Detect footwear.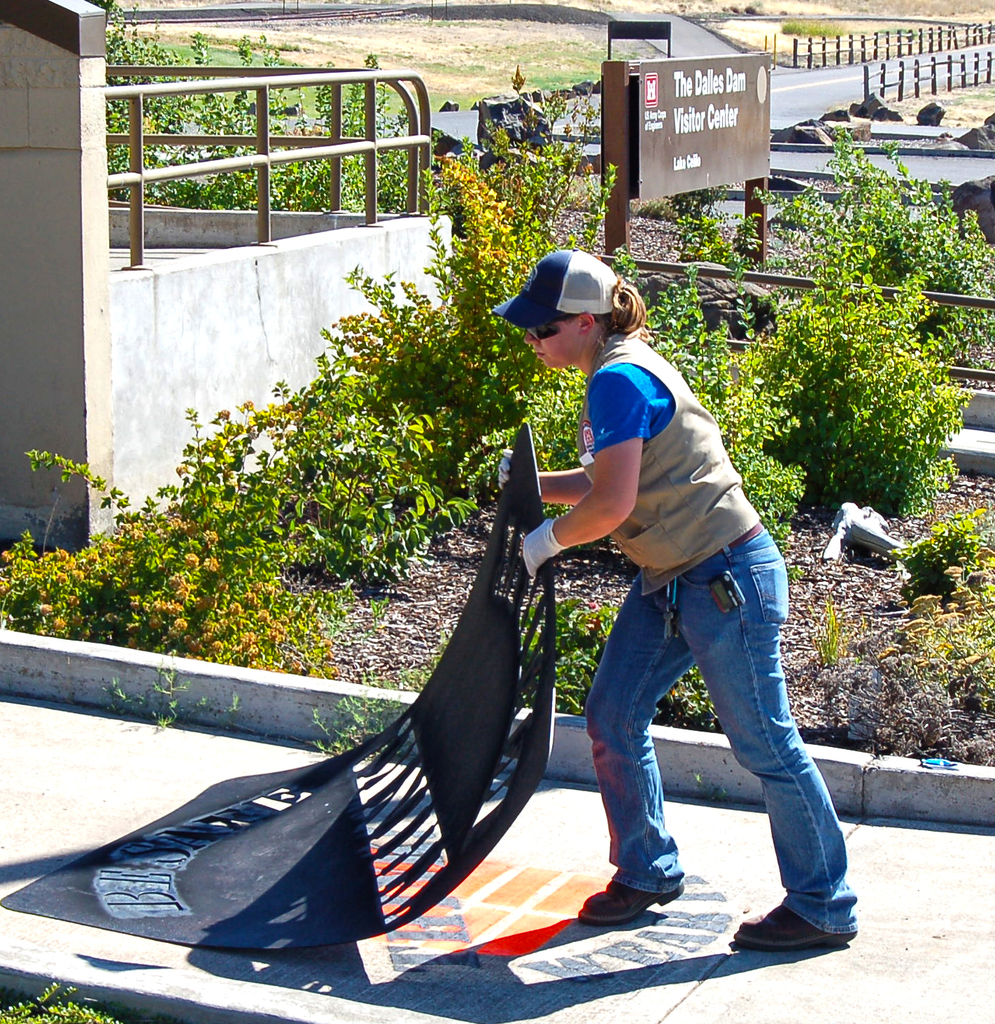
Detected at Rect(733, 906, 855, 945).
